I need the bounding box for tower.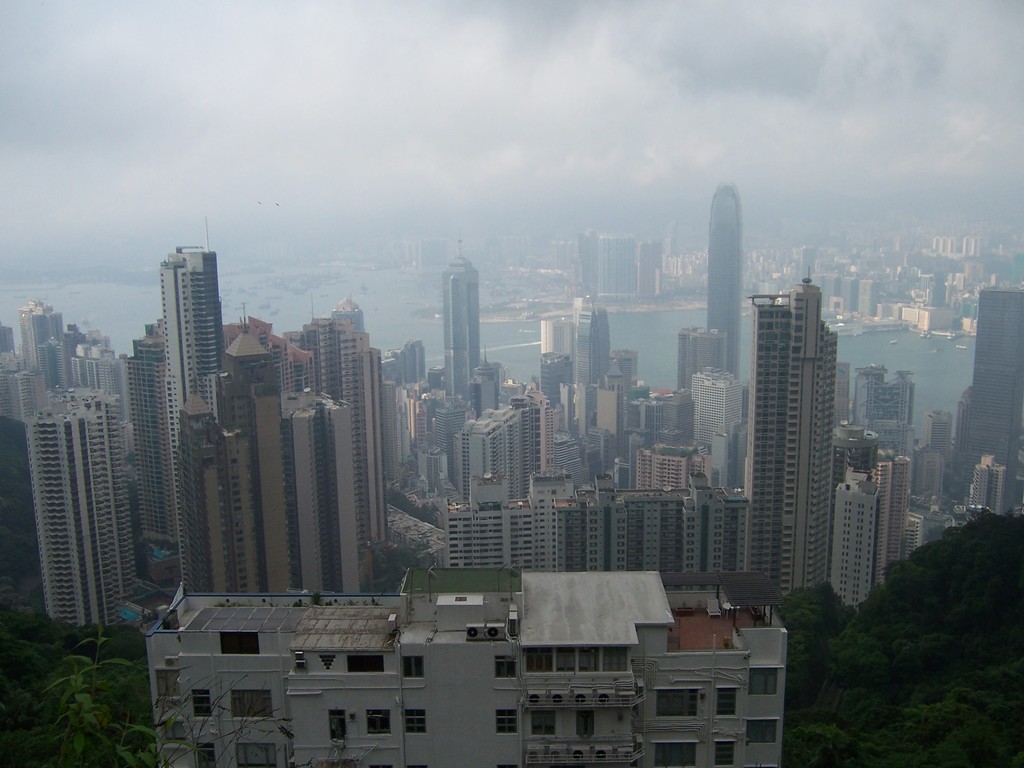
Here it is: bbox=(571, 228, 596, 297).
